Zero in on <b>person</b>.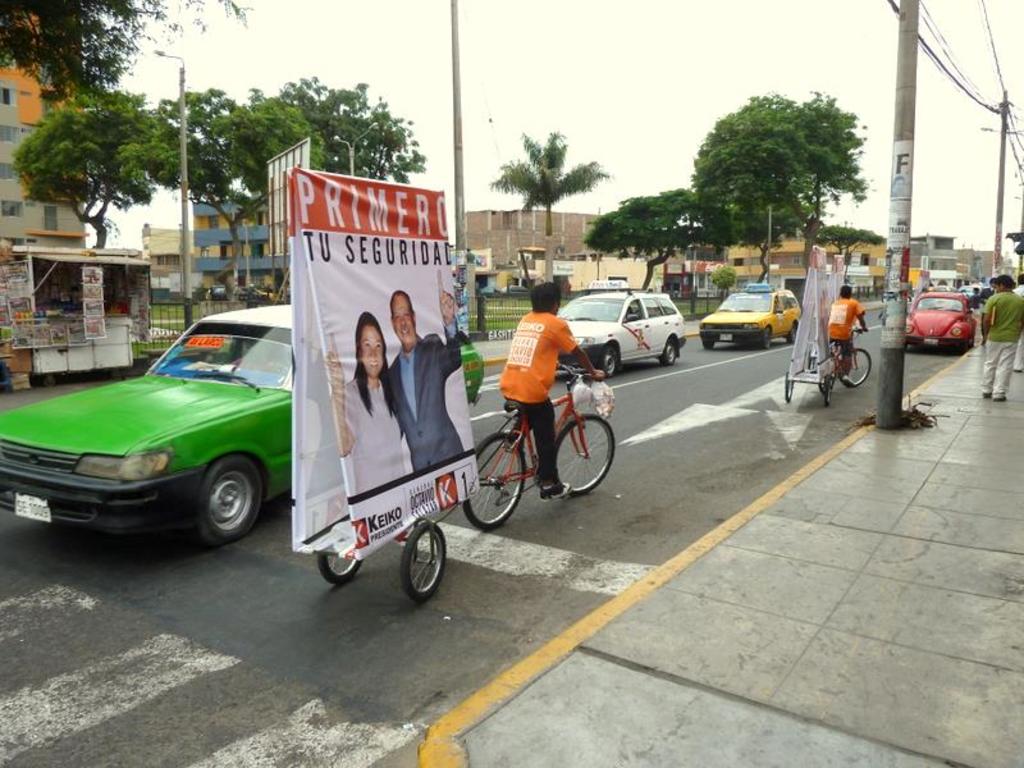
Zeroed in: {"x1": 495, "y1": 276, "x2": 607, "y2": 504}.
